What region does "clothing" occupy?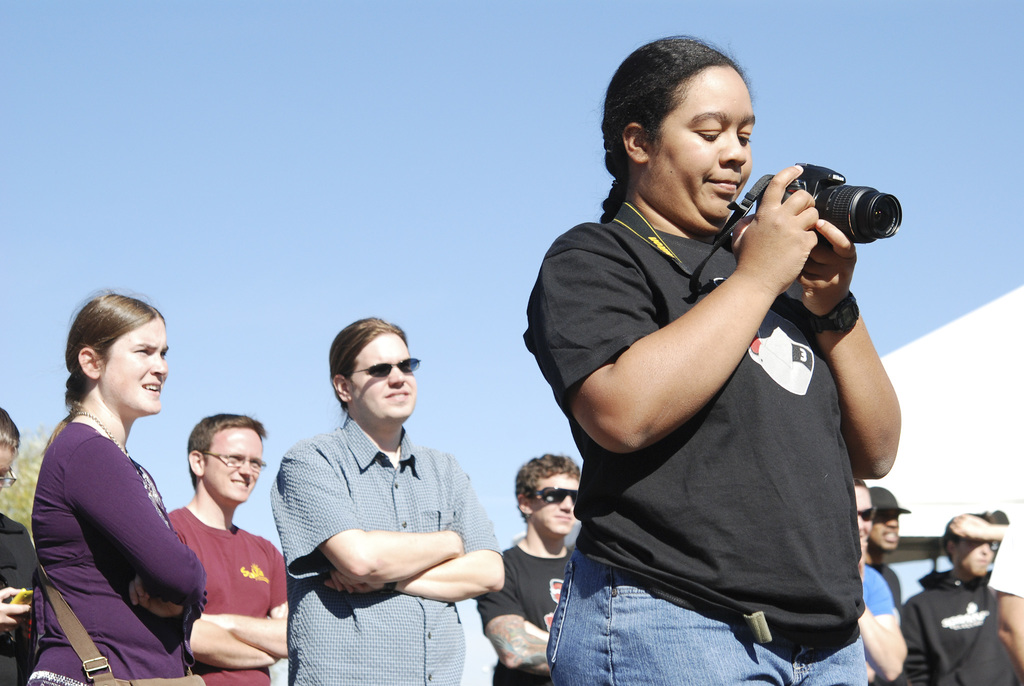
479, 543, 574, 685.
